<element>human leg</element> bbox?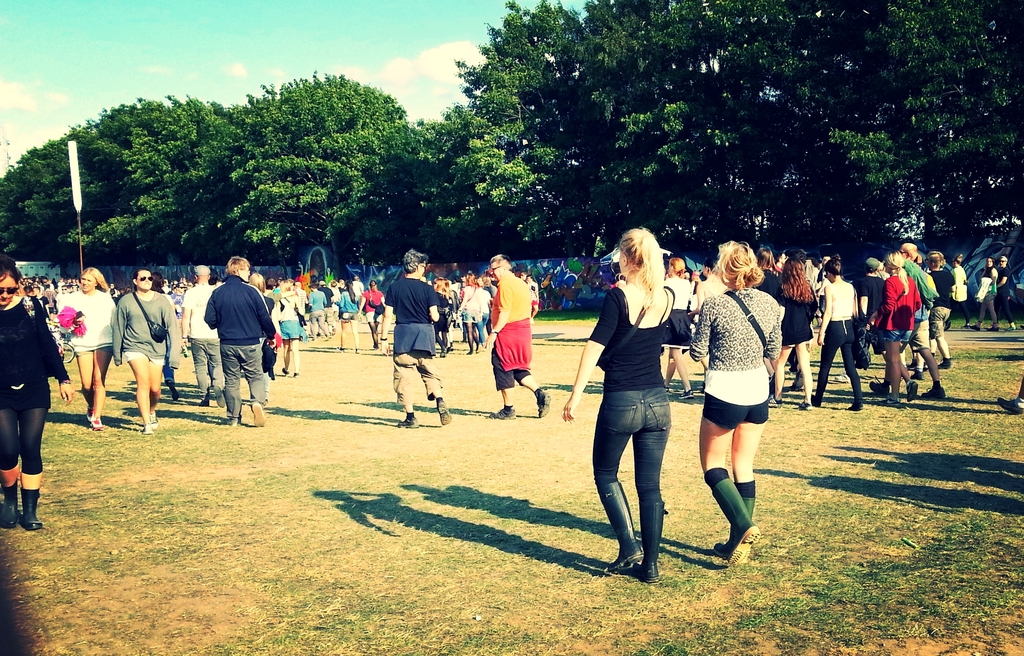
[796, 331, 813, 396]
